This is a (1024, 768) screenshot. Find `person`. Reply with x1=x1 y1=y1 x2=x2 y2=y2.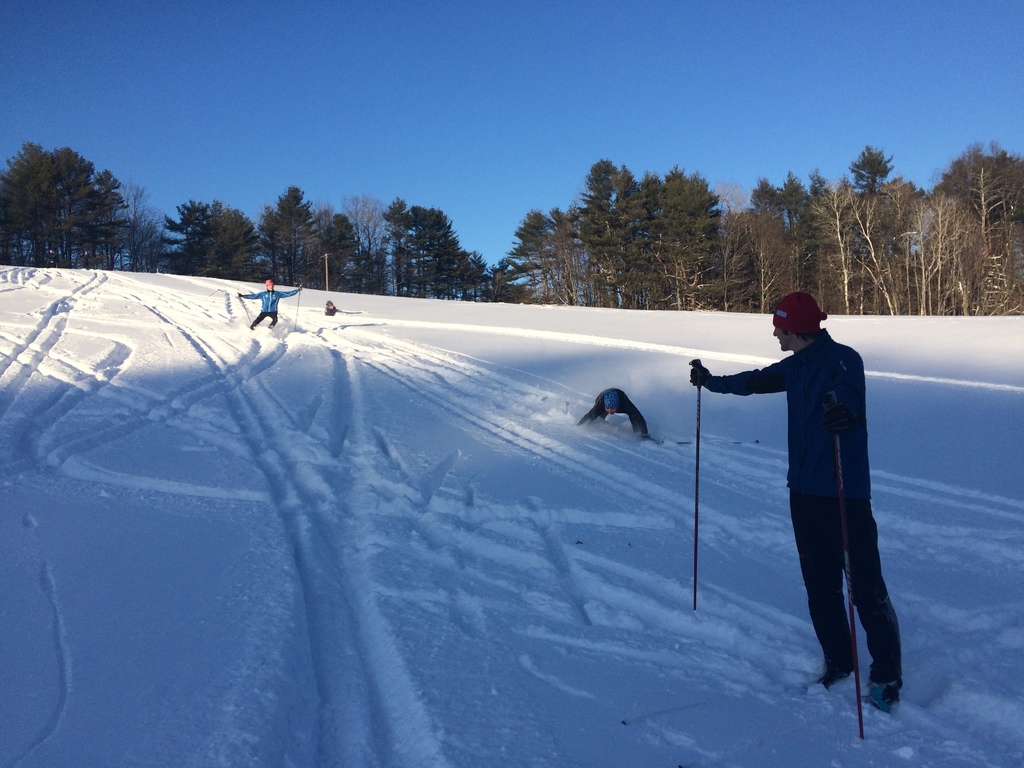
x1=327 y1=292 x2=344 y2=317.
